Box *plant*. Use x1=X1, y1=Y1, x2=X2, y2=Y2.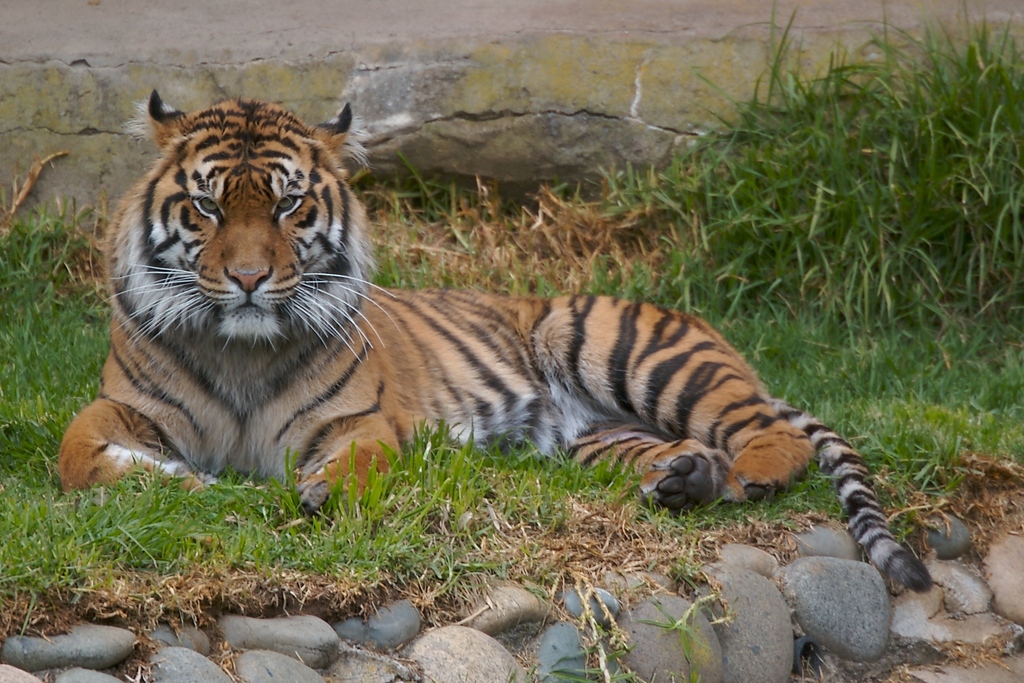
x1=634, y1=35, x2=1014, y2=346.
